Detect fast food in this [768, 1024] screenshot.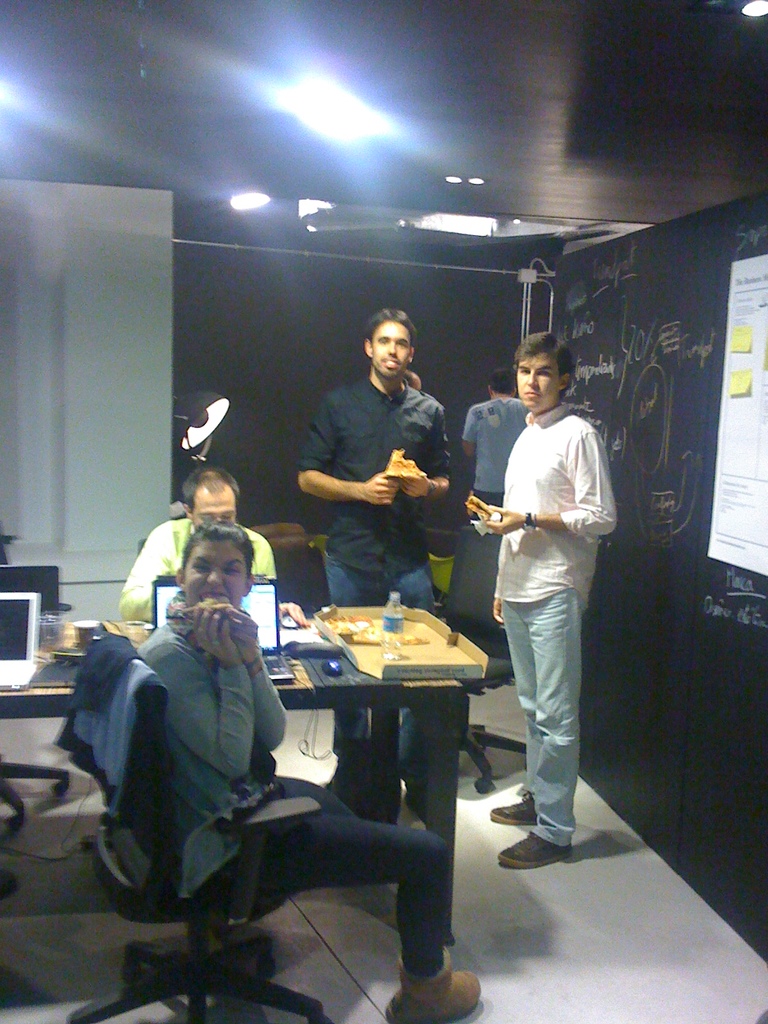
Detection: box=[383, 449, 429, 483].
